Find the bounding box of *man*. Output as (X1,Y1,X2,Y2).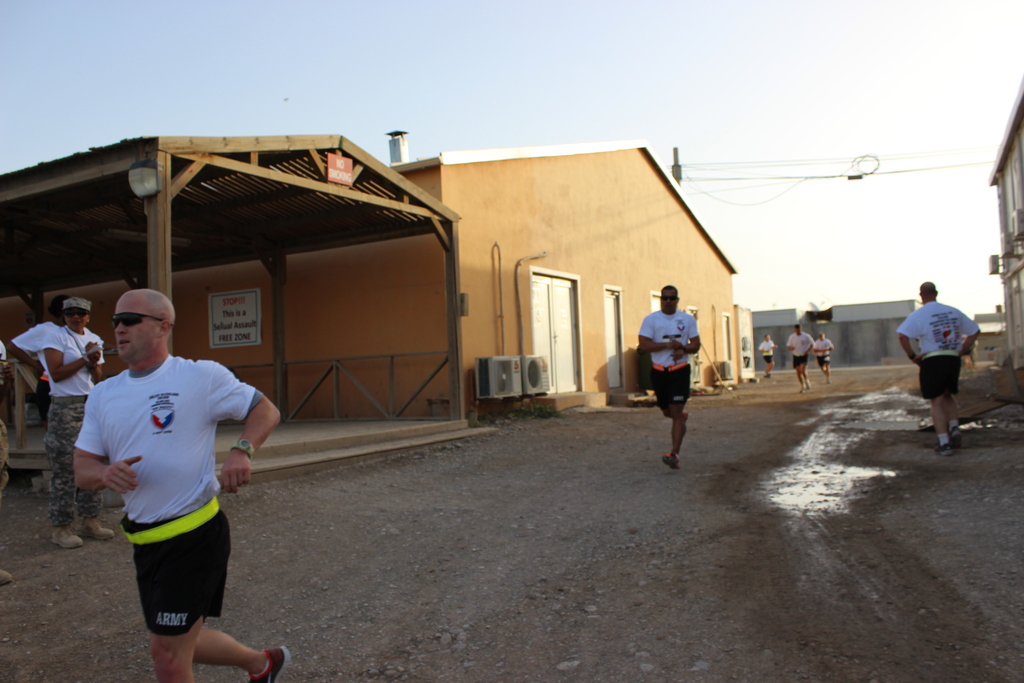
(789,324,814,391).
